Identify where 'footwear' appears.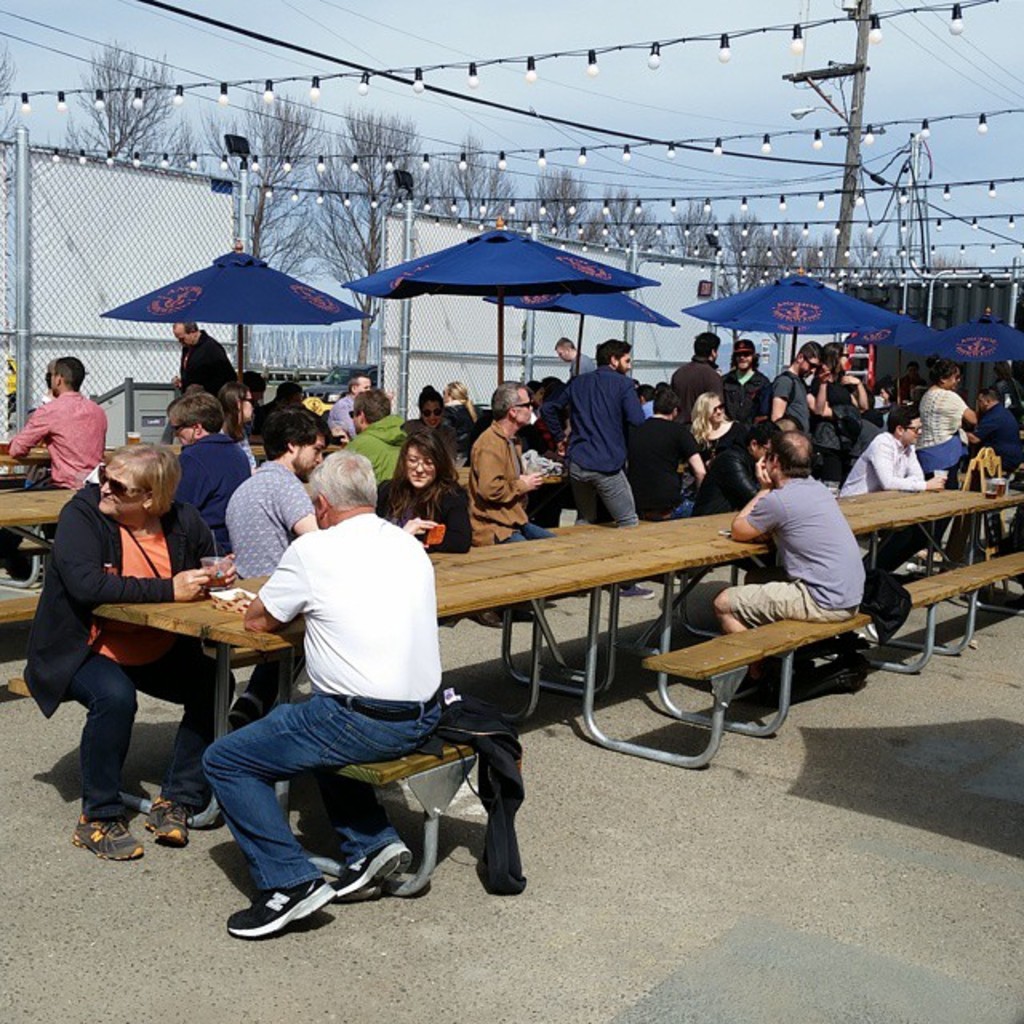
Appears at bbox=(141, 790, 190, 853).
